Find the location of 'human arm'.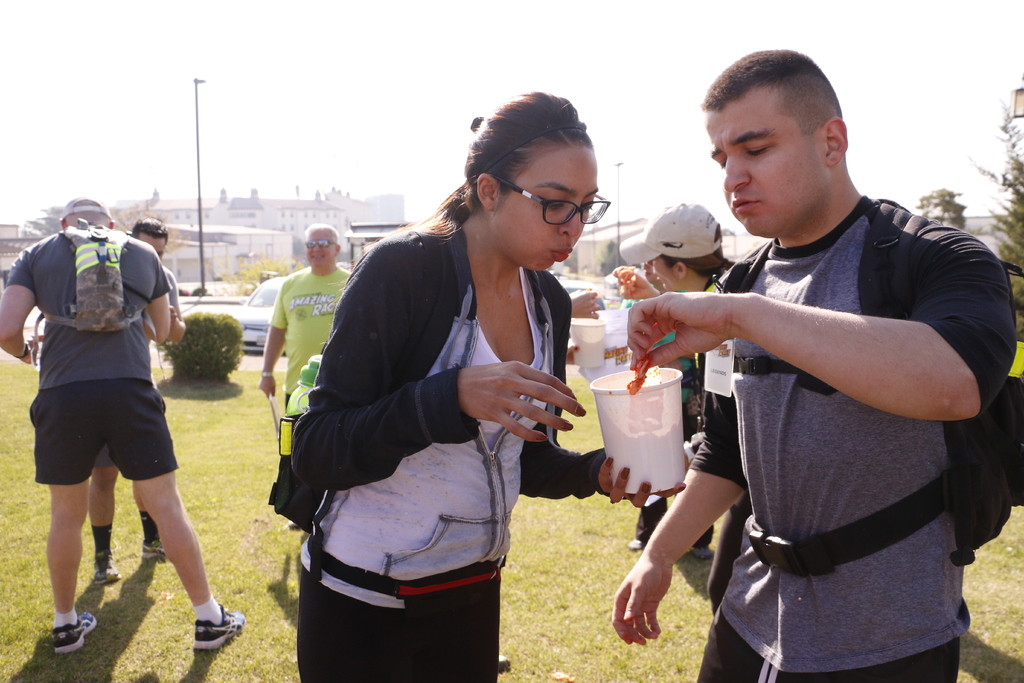
Location: <region>0, 245, 40, 365</region>.
